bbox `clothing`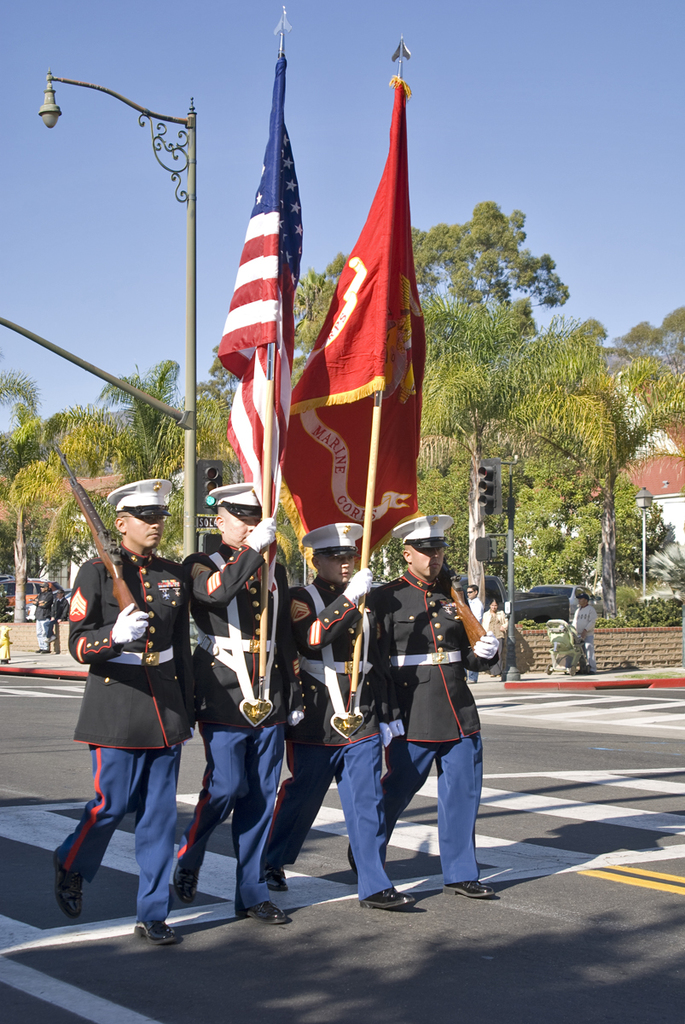
[left=283, top=580, right=387, bottom=879]
